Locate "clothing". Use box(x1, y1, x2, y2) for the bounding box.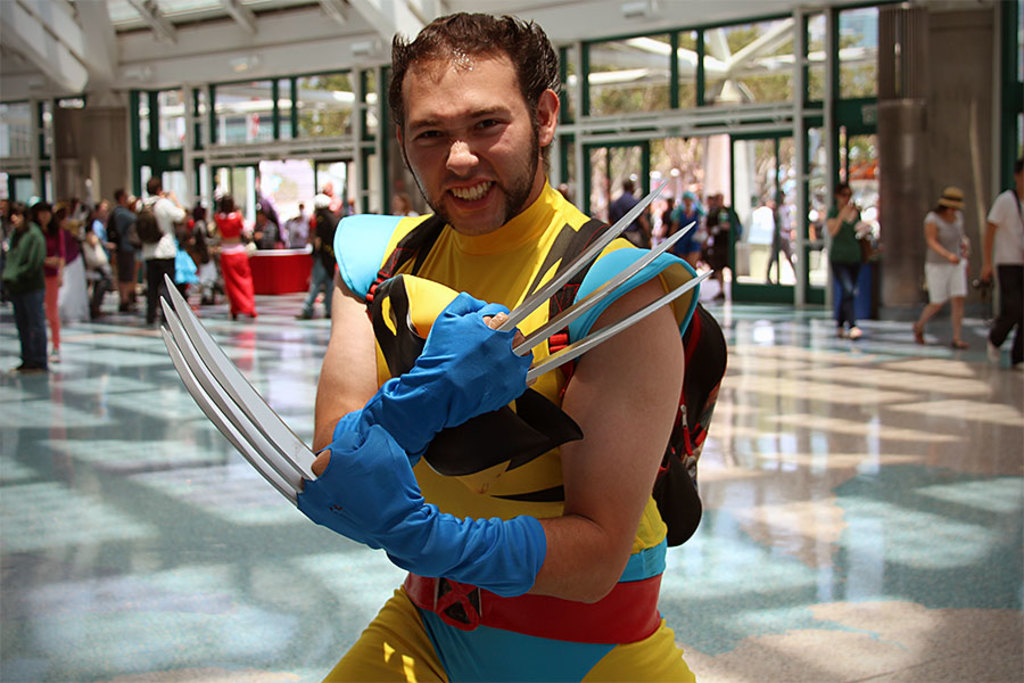
box(696, 204, 741, 266).
